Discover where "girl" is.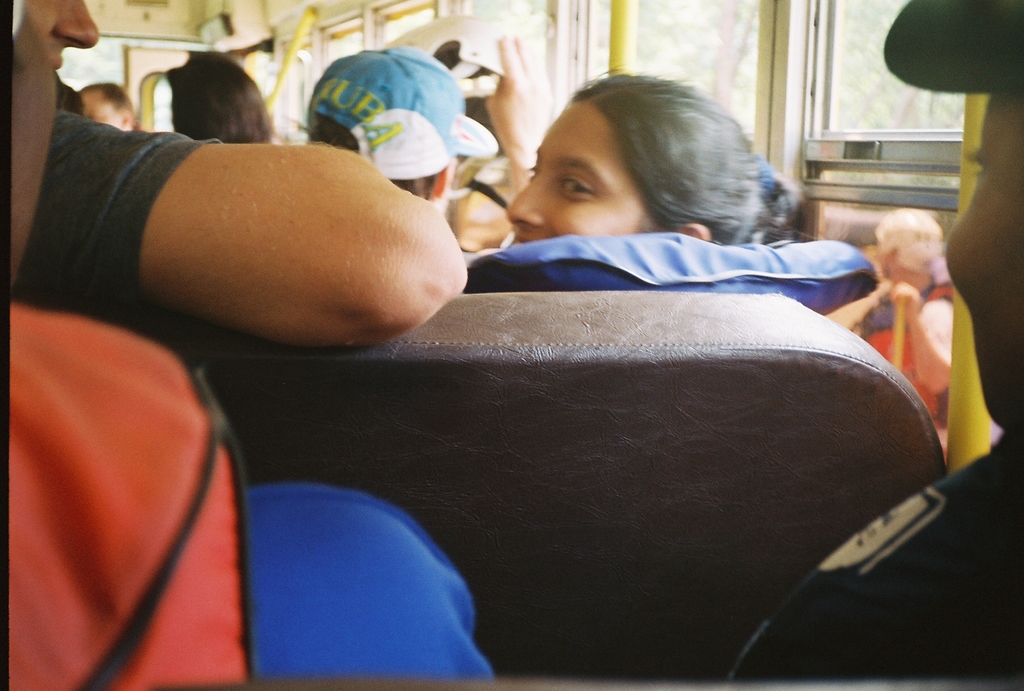
Discovered at <bbox>509, 63, 815, 242</bbox>.
